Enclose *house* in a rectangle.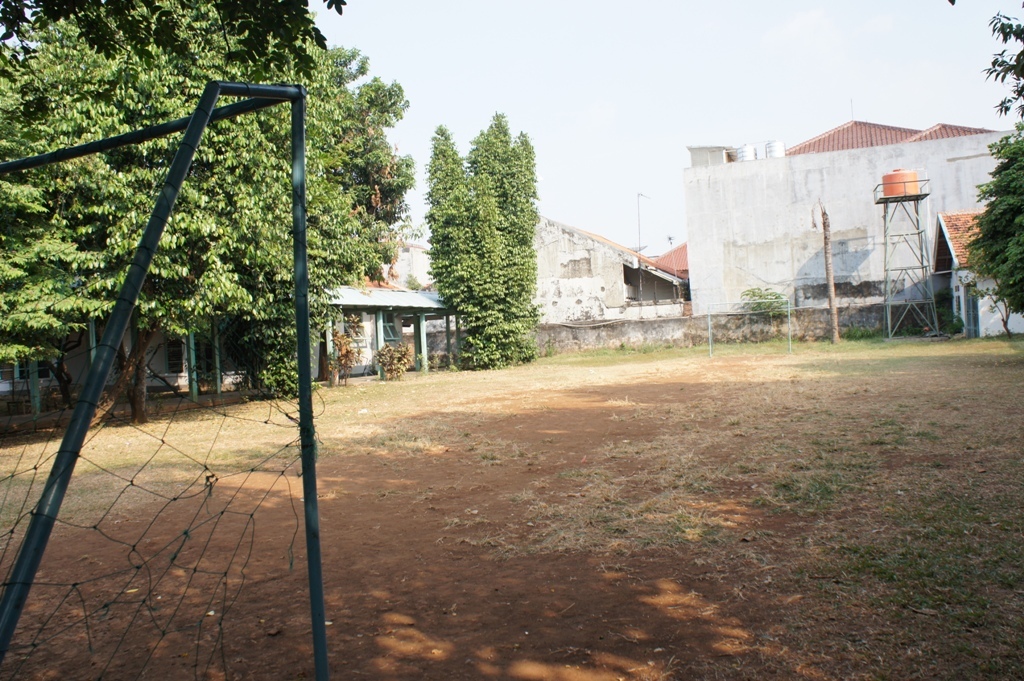
crop(0, 267, 452, 414).
